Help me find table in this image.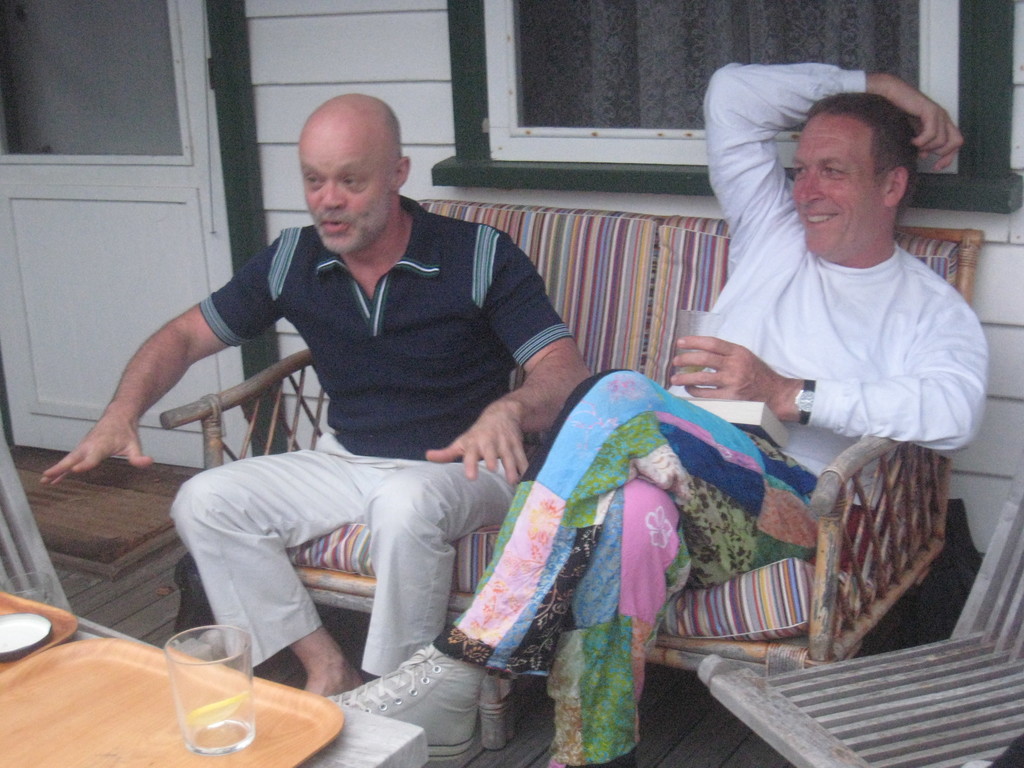
Found it: box(0, 614, 443, 767).
